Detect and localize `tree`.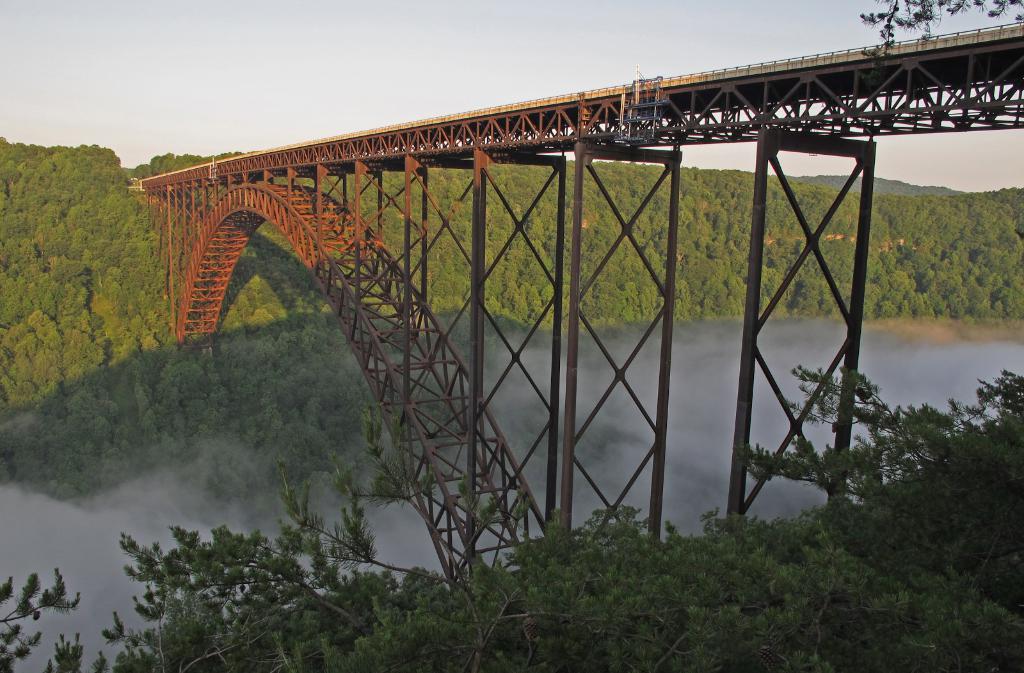
Localized at locate(0, 132, 227, 500).
